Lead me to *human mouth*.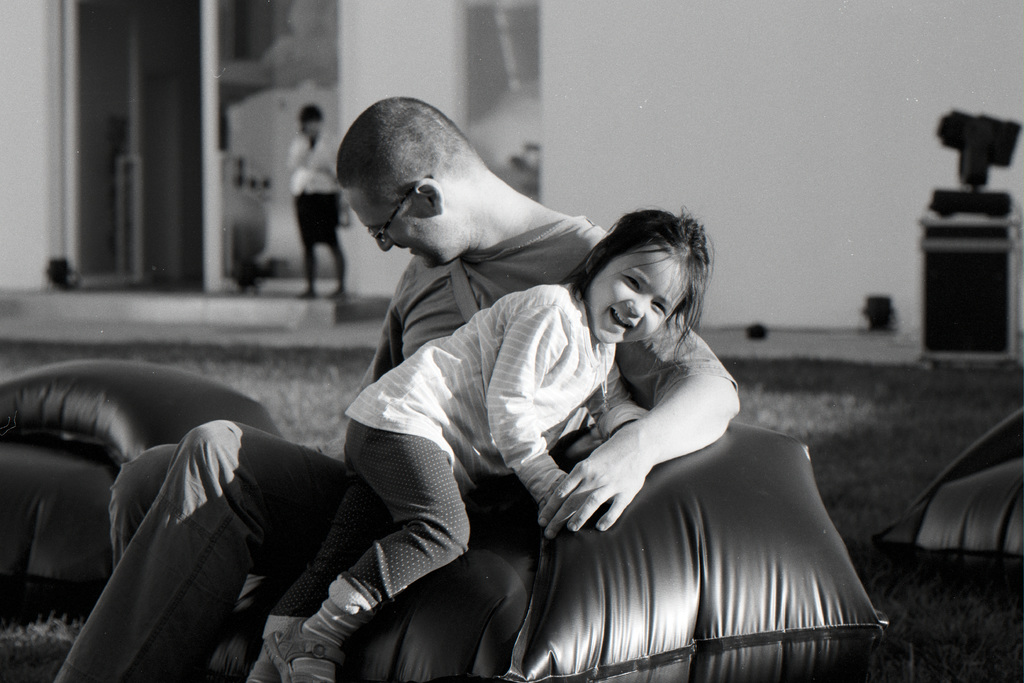
Lead to <bbox>607, 307, 631, 335</bbox>.
